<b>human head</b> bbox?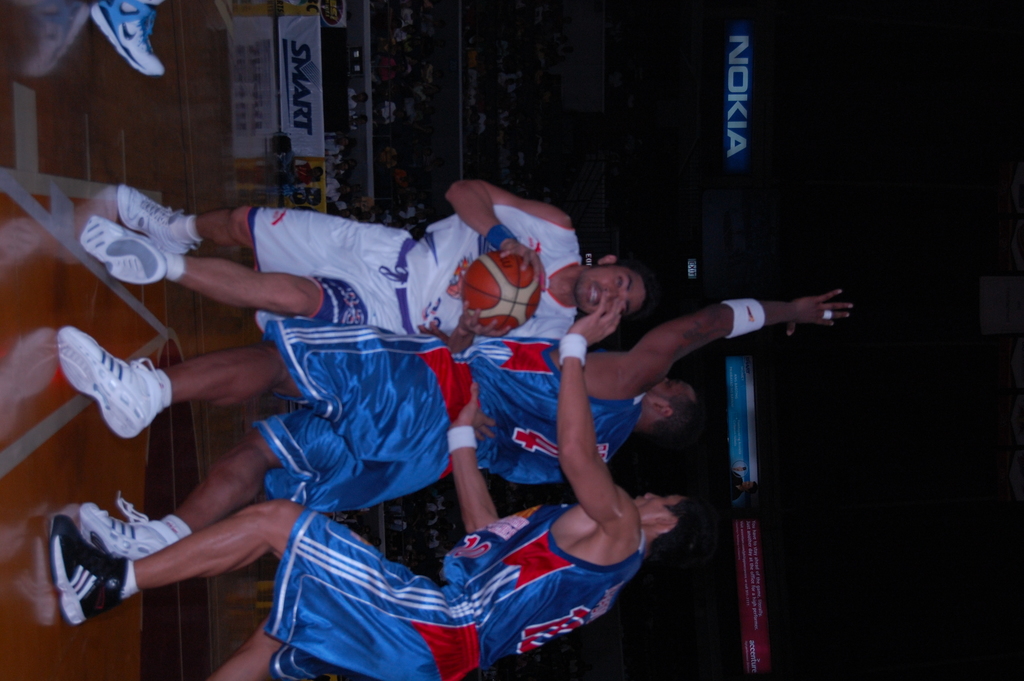
l=633, t=490, r=713, b=564
